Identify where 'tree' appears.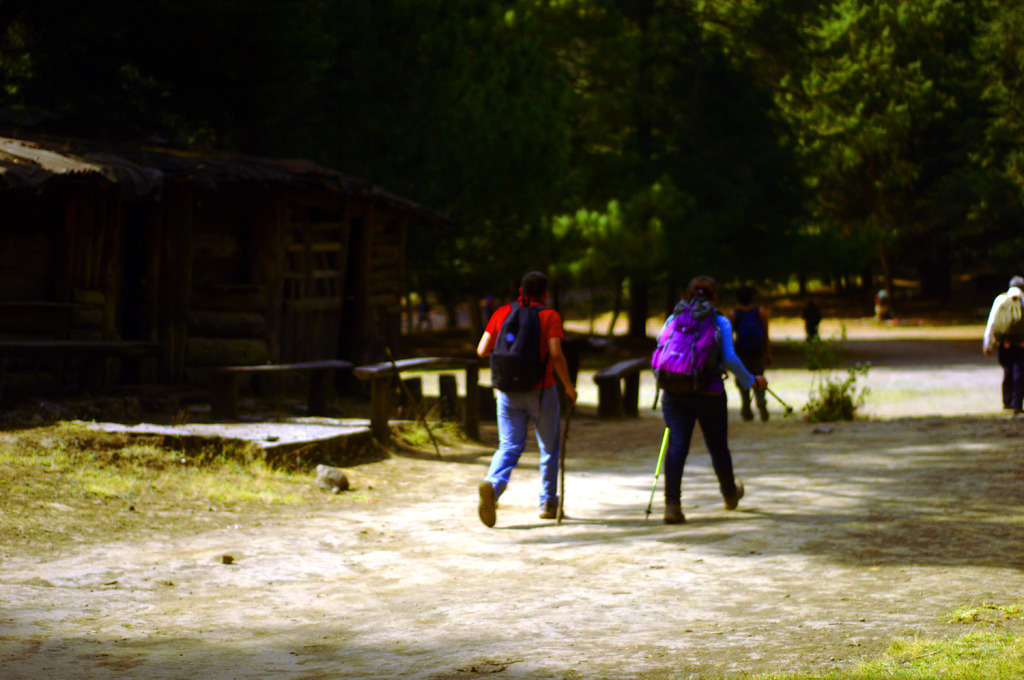
Appears at (x1=0, y1=0, x2=1023, y2=420).
